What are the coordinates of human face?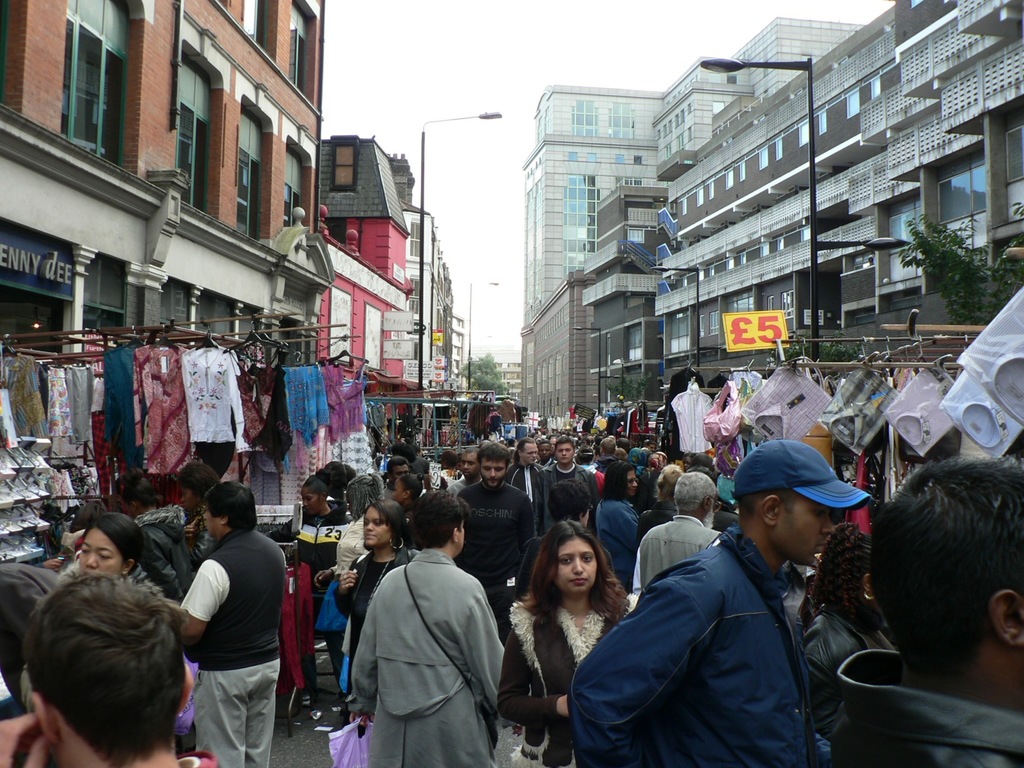
box=[393, 479, 408, 501].
